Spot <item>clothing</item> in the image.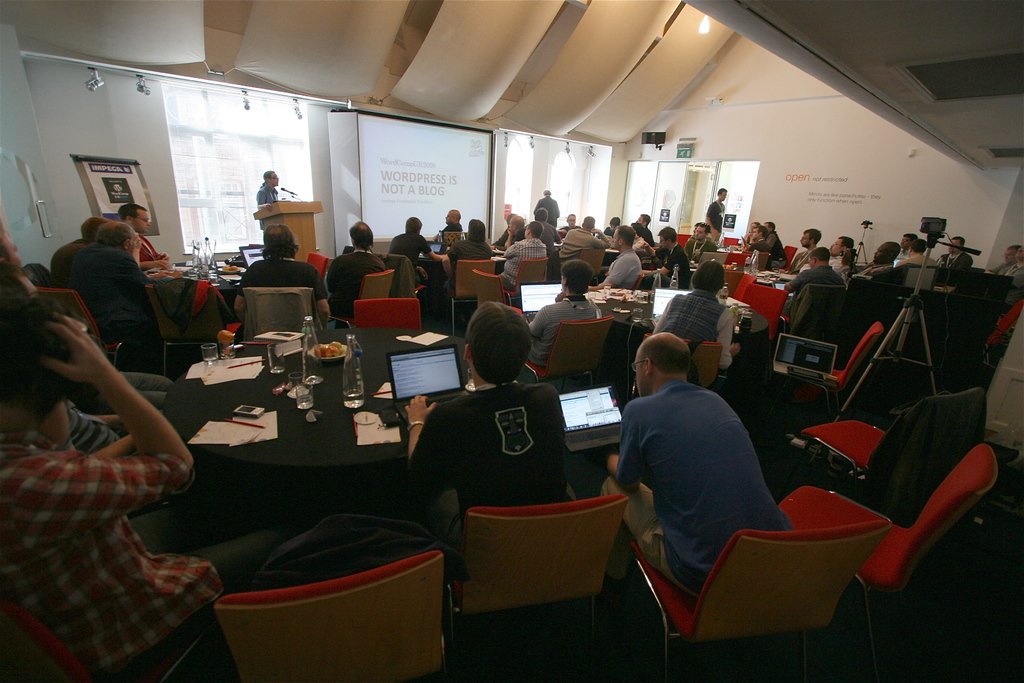
<item>clothing</item> found at <bbox>409, 377, 569, 541</bbox>.
